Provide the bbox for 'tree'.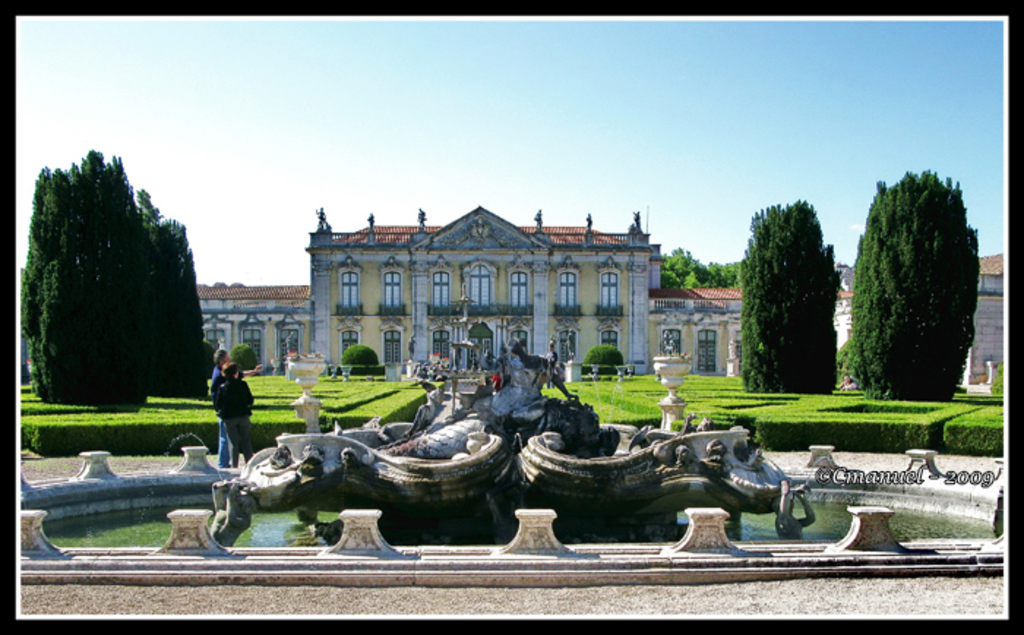
bbox=[19, 146, 161, 407].
